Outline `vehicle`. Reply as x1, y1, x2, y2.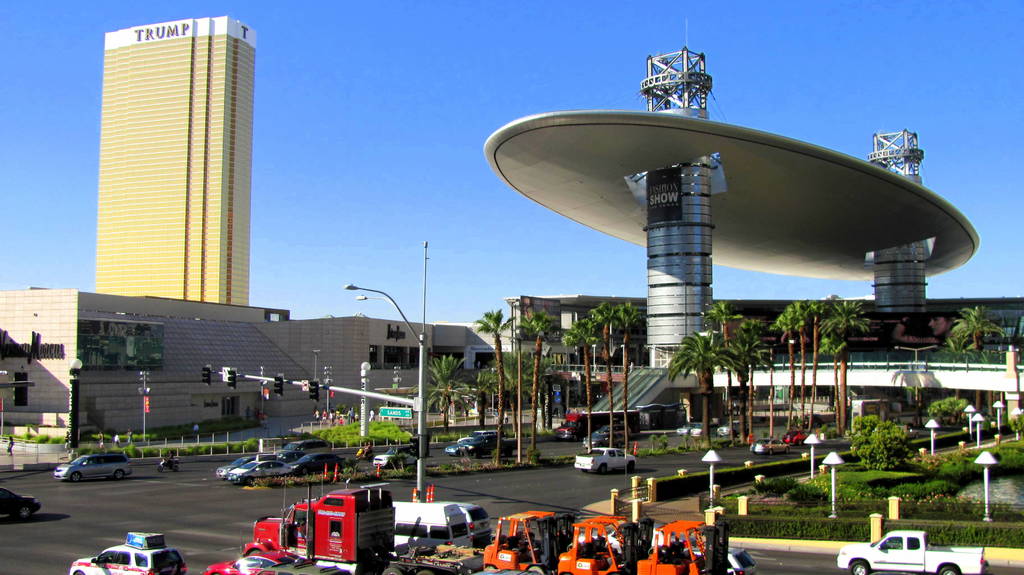
570, 449, 638, 474.
